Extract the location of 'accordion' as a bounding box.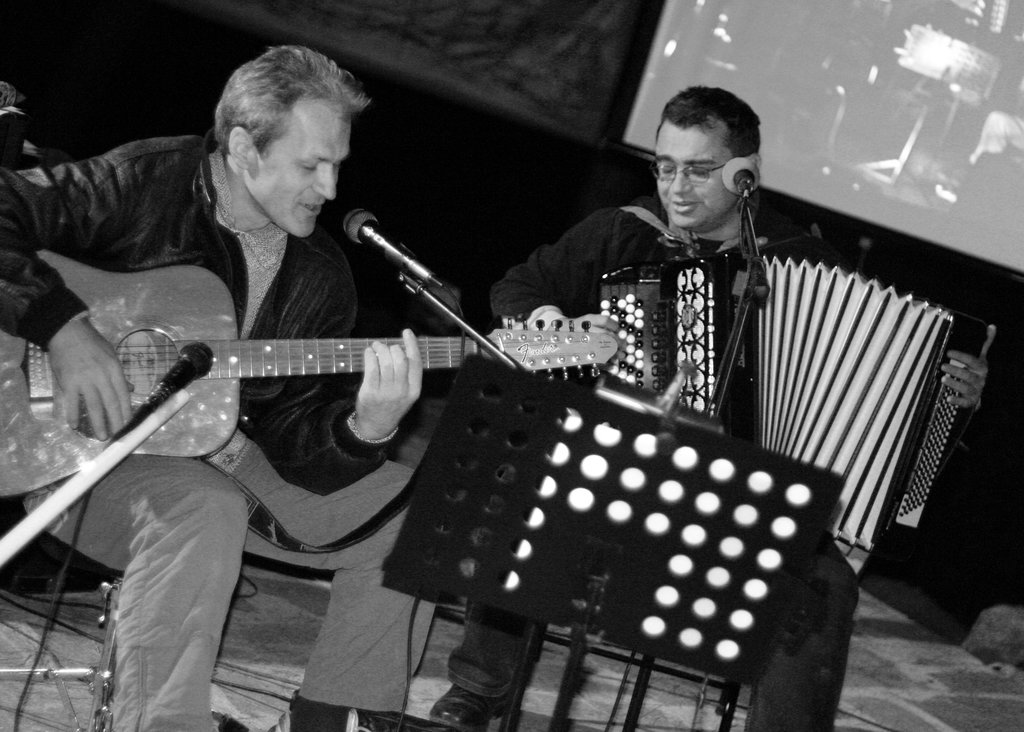
{"x1": 601, "y1": 250, "x2": 991, "y2": 560}.
